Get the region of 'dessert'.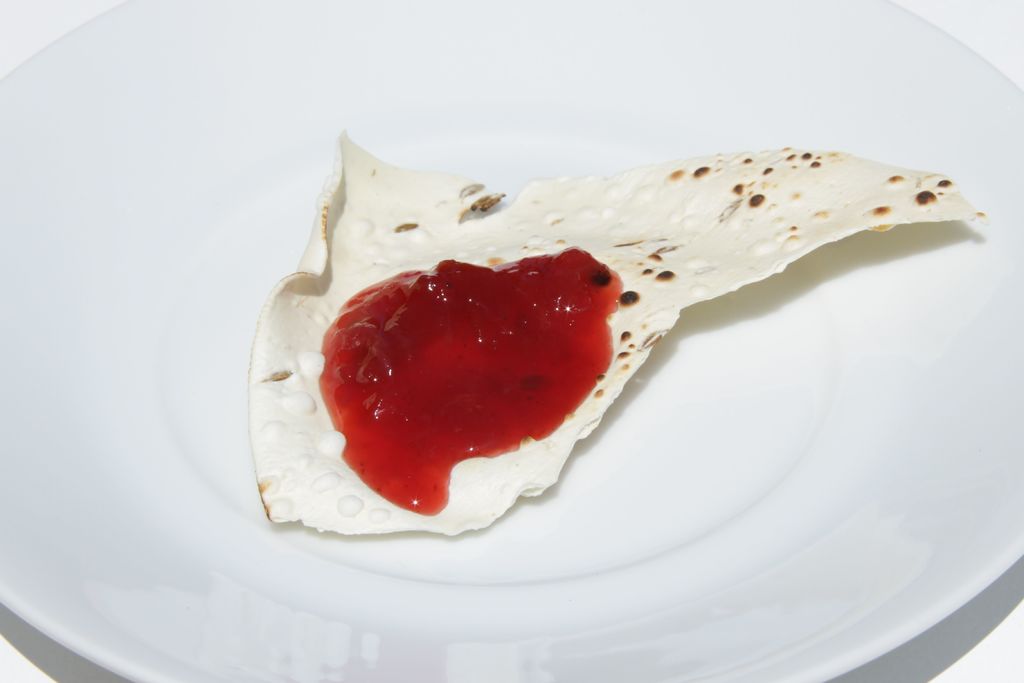
[x1=245, y1=133, x2=981, y2=545].
